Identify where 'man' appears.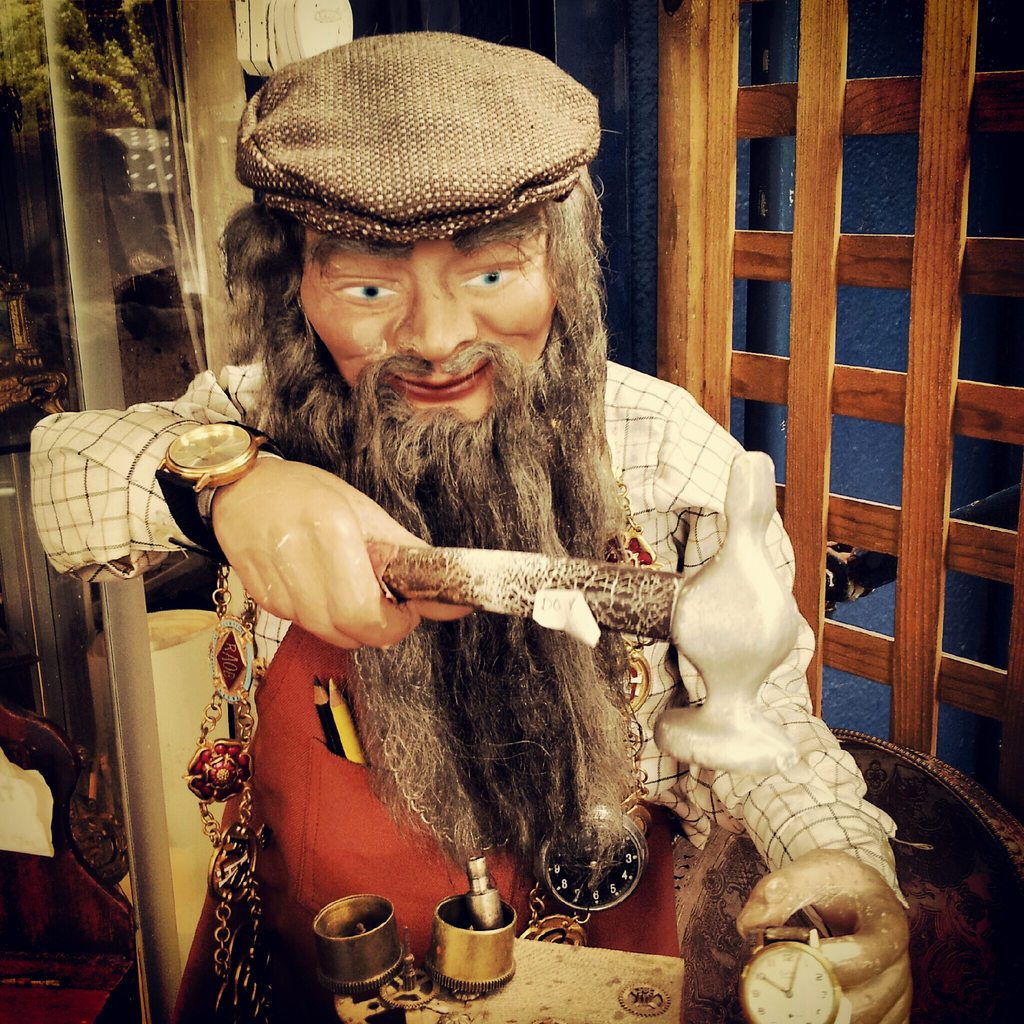
Appears at 19,19,927,1023.
